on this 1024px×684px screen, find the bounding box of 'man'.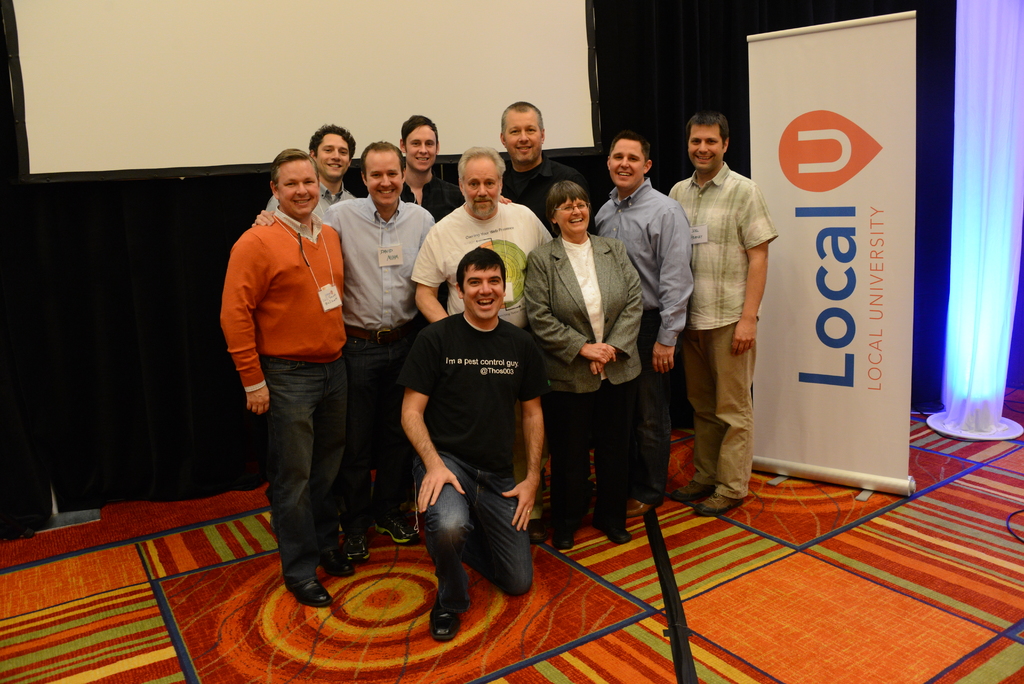
Bounding box: box(412, 151, 556, 543).
